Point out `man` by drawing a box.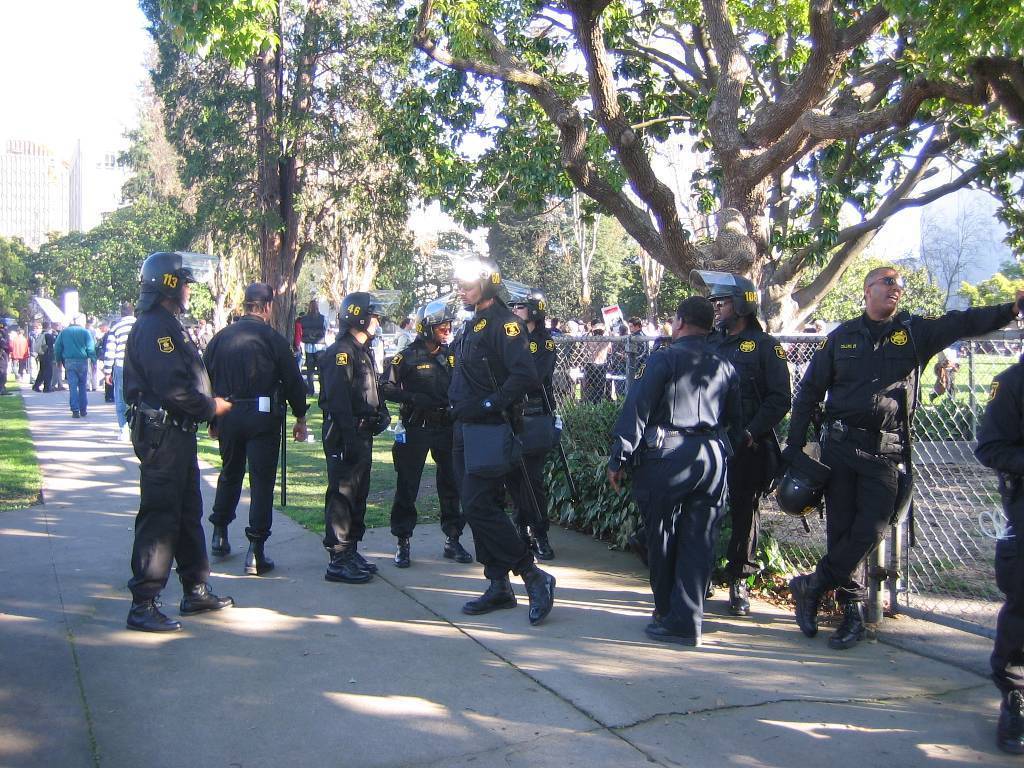
[x1=101, y1=299, x2=141, y2=419].
